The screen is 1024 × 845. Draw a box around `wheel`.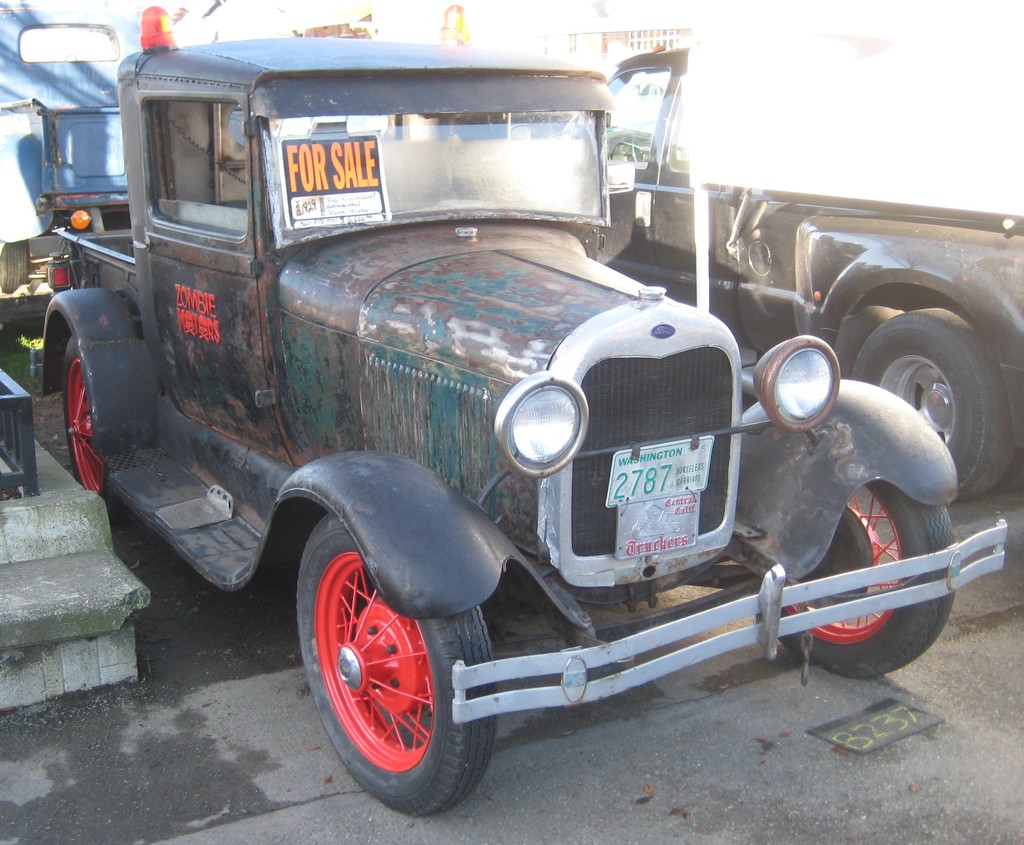
box=[780, 480, 954, 679].
